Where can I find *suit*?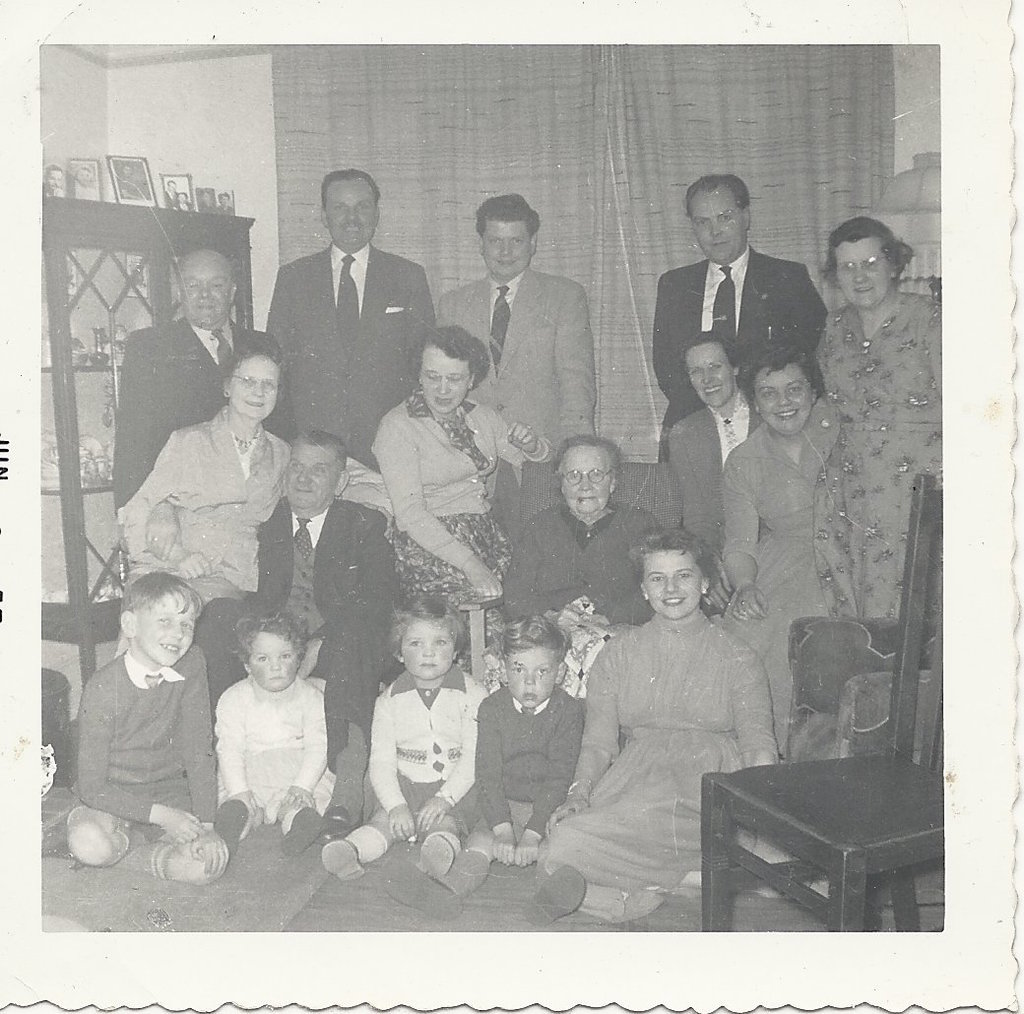
You can find it at rect(195, 500, 396, 777).
